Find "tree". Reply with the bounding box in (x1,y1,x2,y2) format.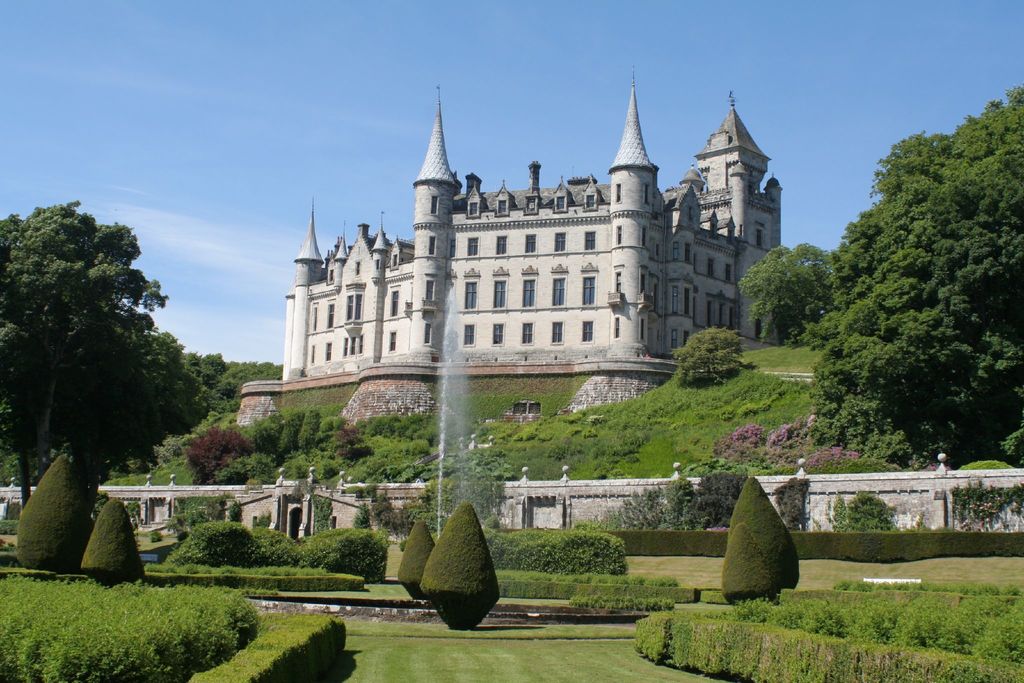
(216,451,278,483).
